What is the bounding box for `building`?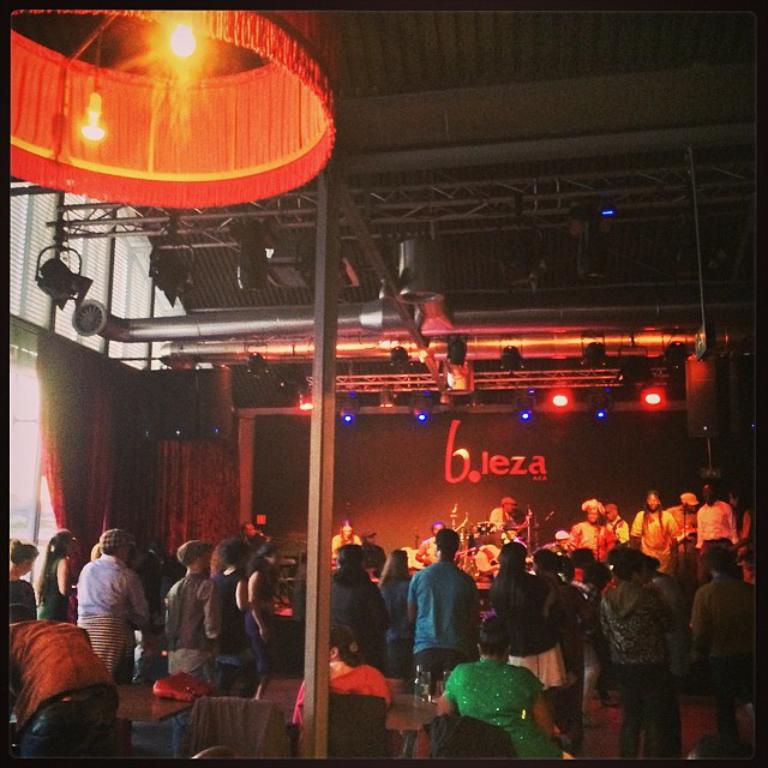
[10,7,755,762].
